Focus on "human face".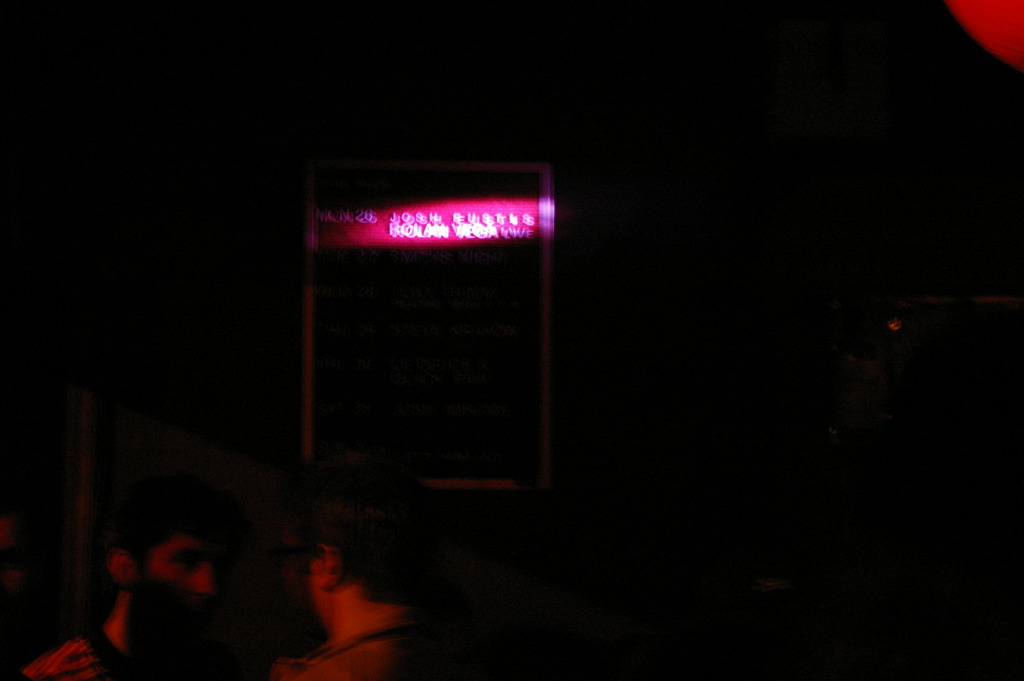
Focused at {"x1": 304, "y1": 546, "x2": 314, "y2": 610}.
